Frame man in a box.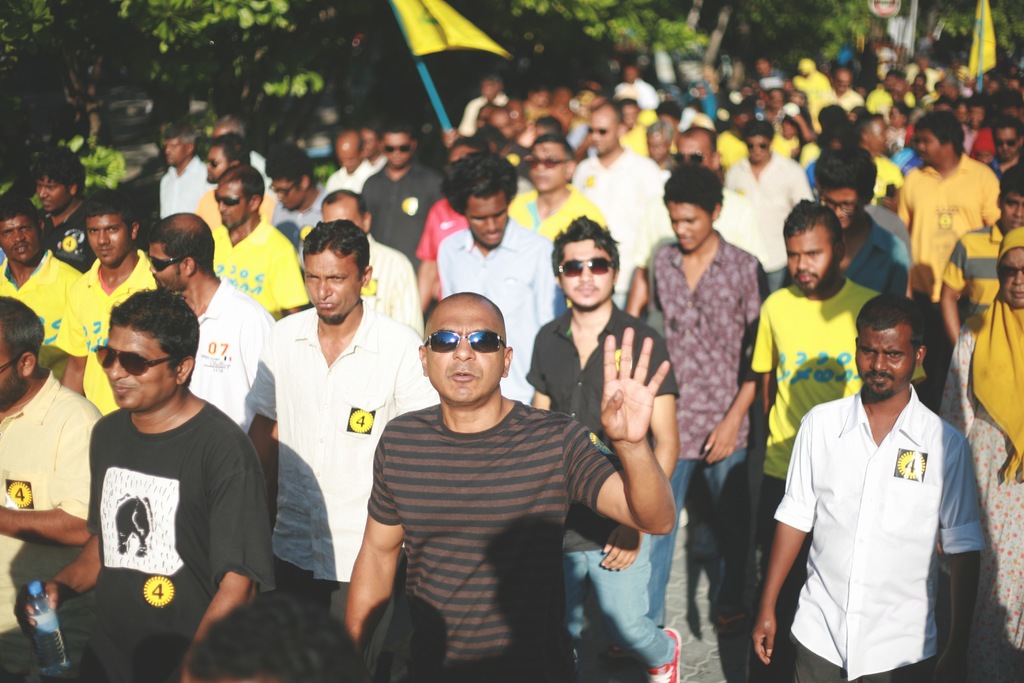
241 220 444 613.
